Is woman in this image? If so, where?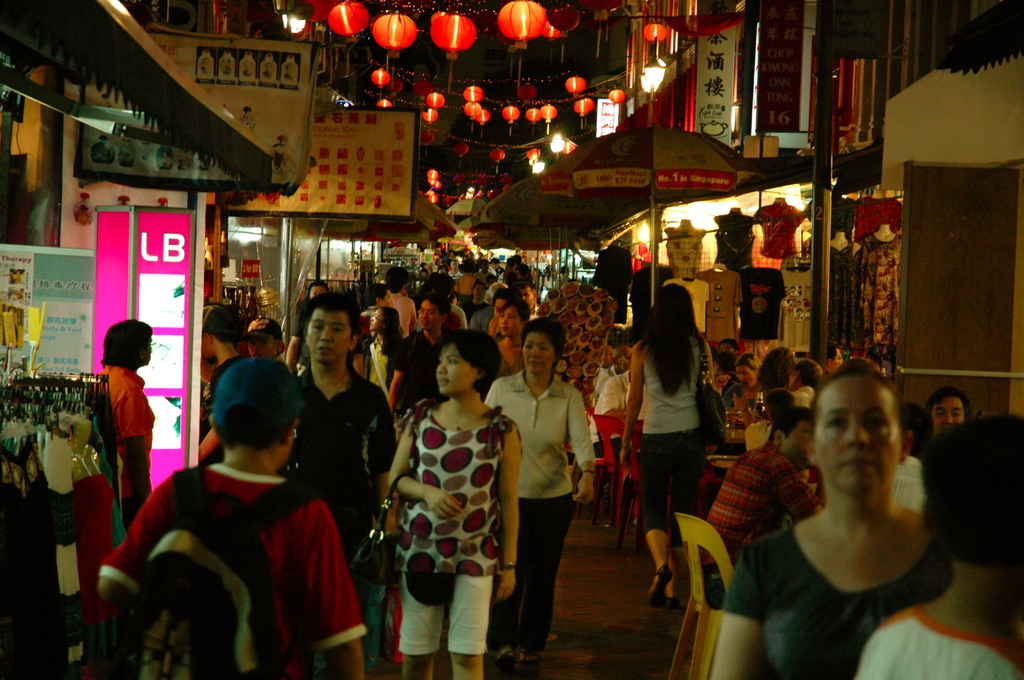
Yes, at left=713, top=353, right=763, bottom=413.
